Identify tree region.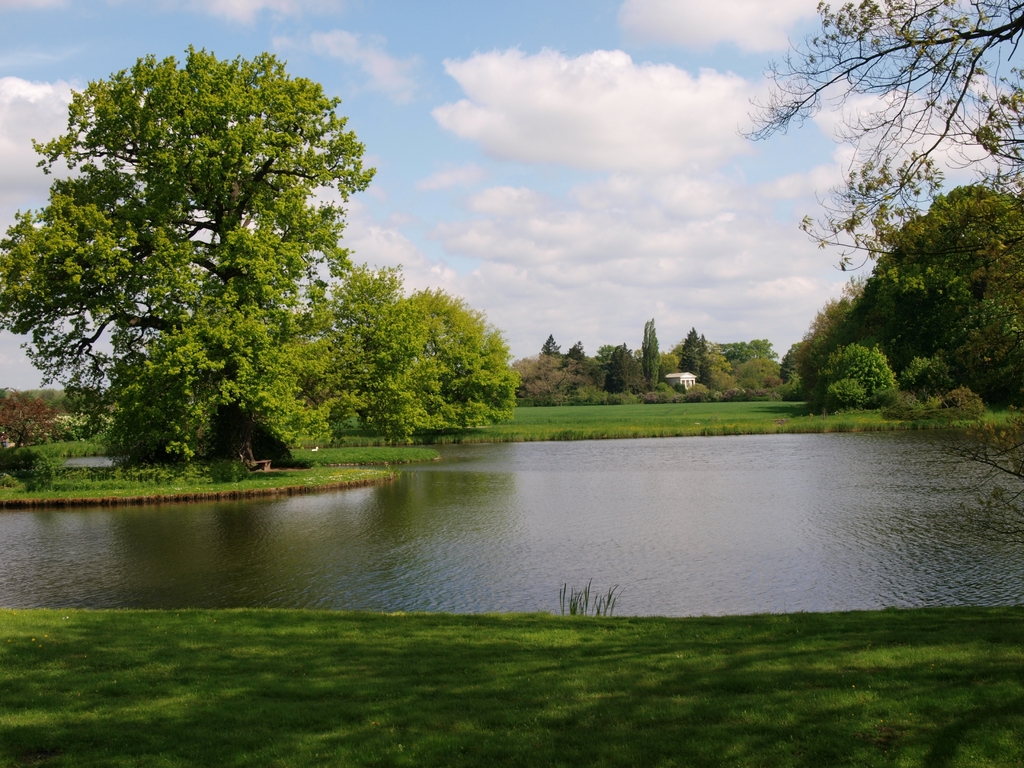
Region: bbox=[284, 262, 412, 442].
